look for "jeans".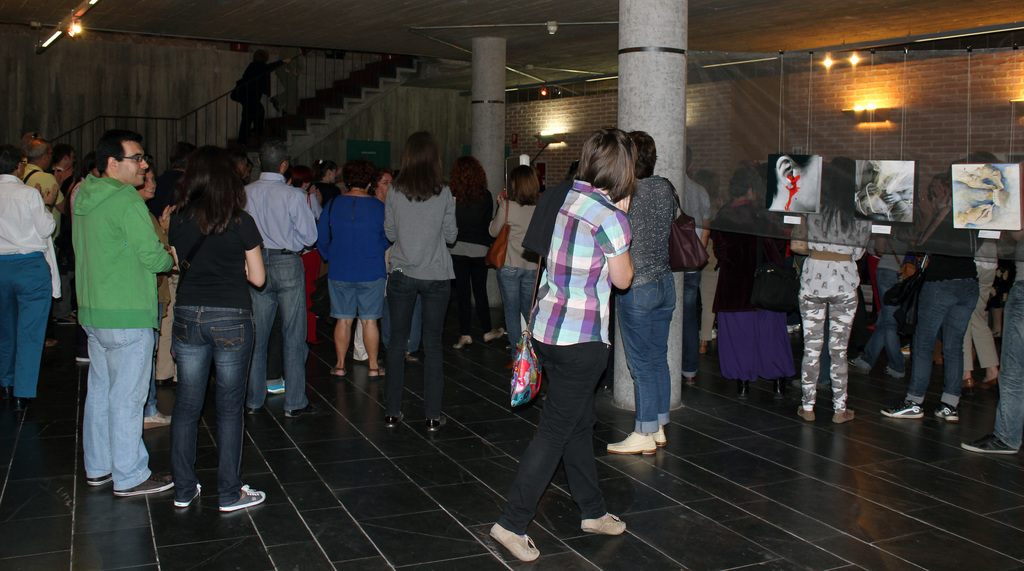
Found: l=683, t=273, r=700, b=377.
